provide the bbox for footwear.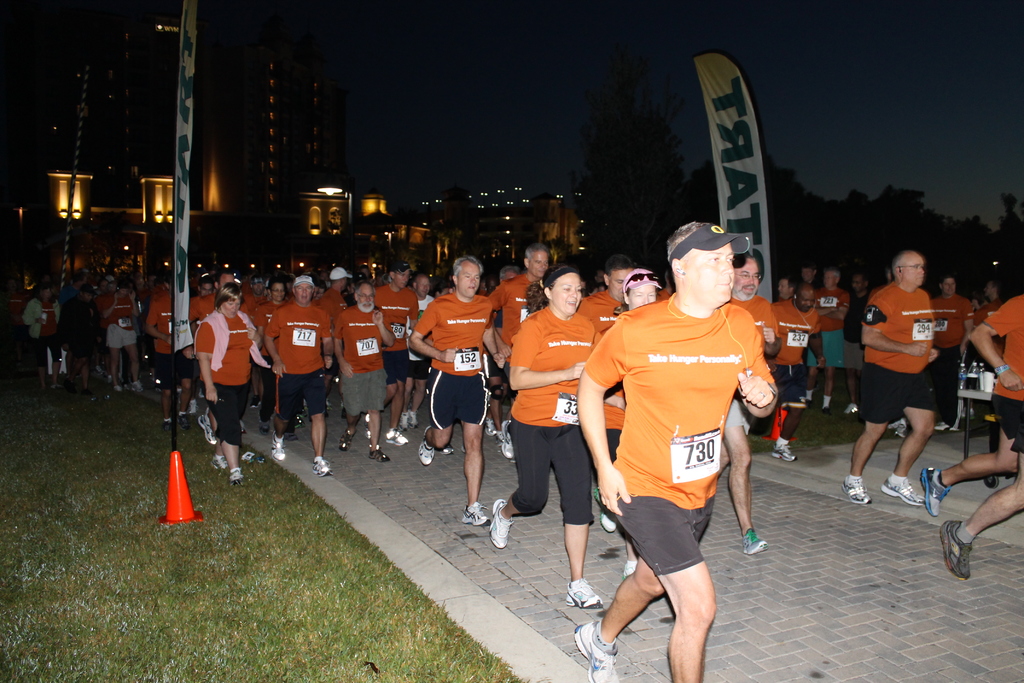
locate(740, 525, 772, 557).
